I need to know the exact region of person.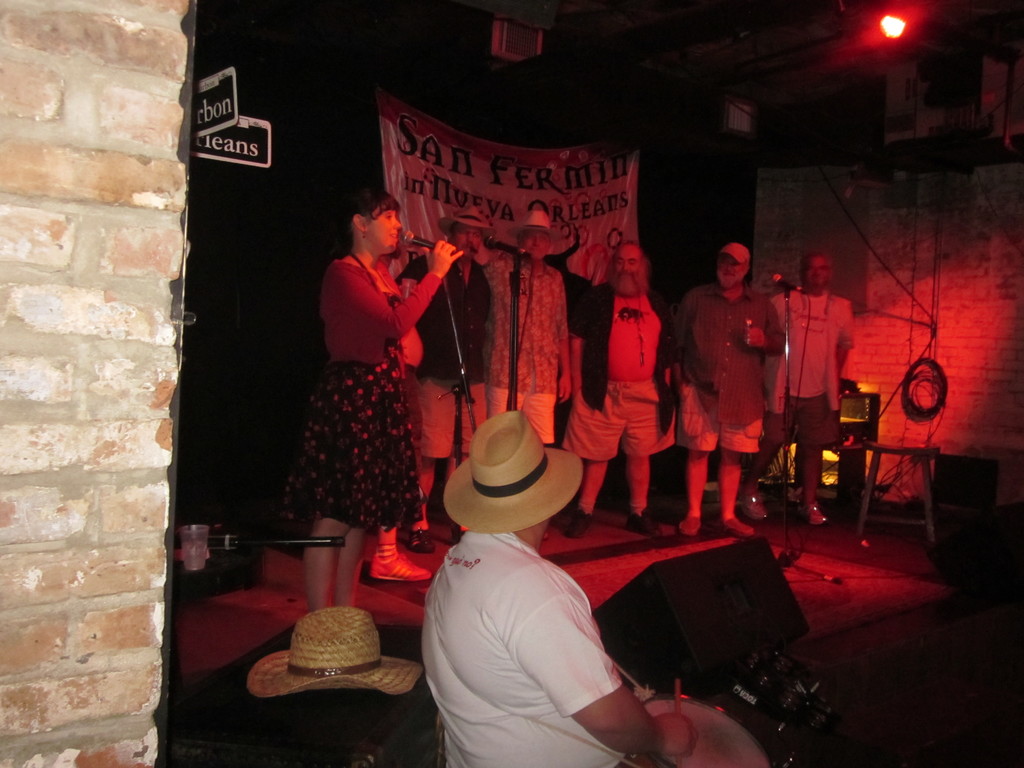
Region: l=391, t=201, r=490, b=554.
